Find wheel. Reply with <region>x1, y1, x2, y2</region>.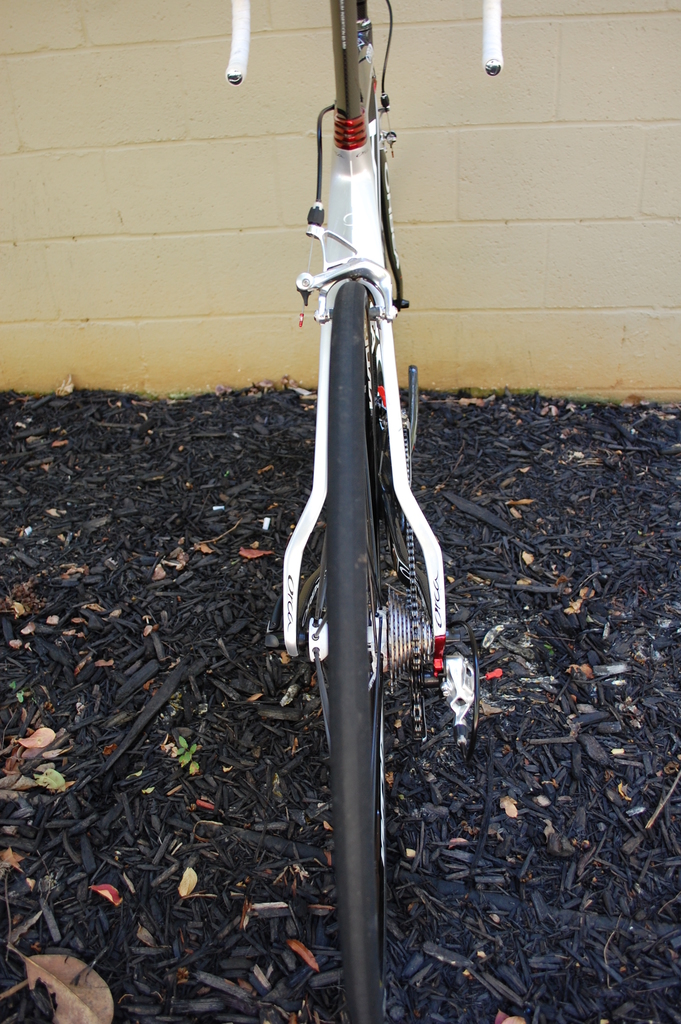
<region>328, 282, 391, 1023</region>.
